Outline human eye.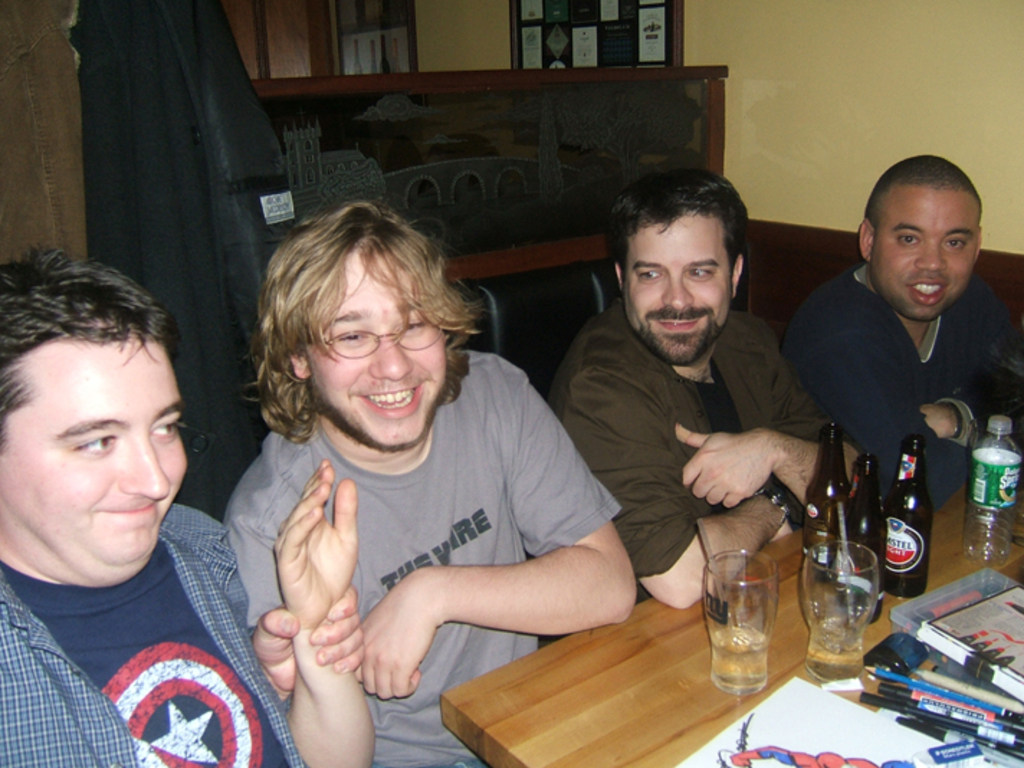
Outline: box=[69, 430, 115, 459].
